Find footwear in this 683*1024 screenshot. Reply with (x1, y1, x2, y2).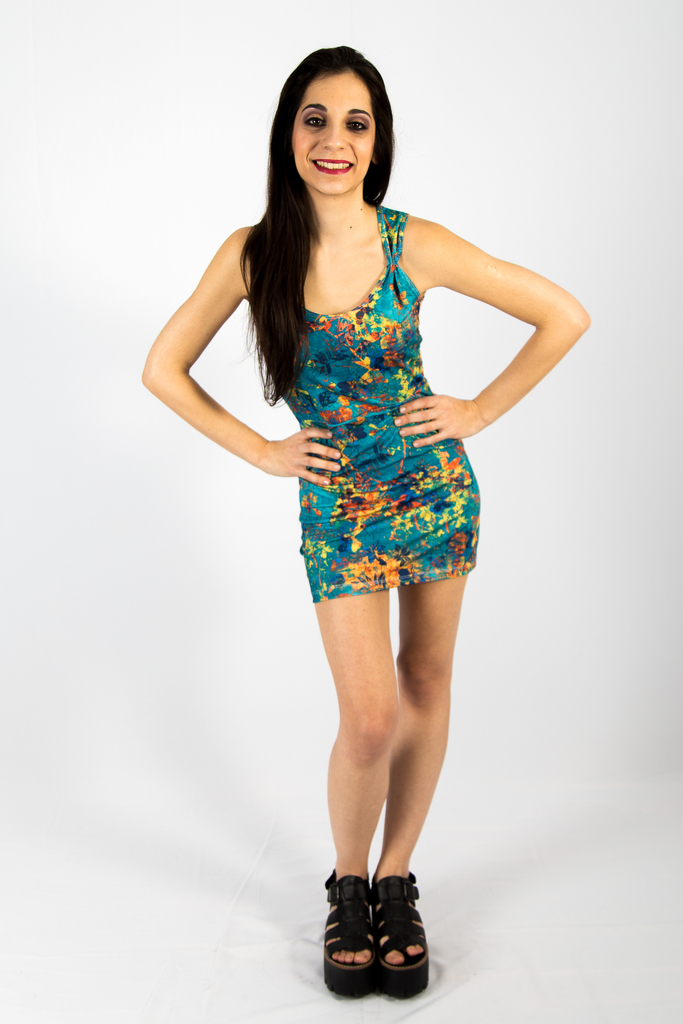
(381, 882, 424, 991).
